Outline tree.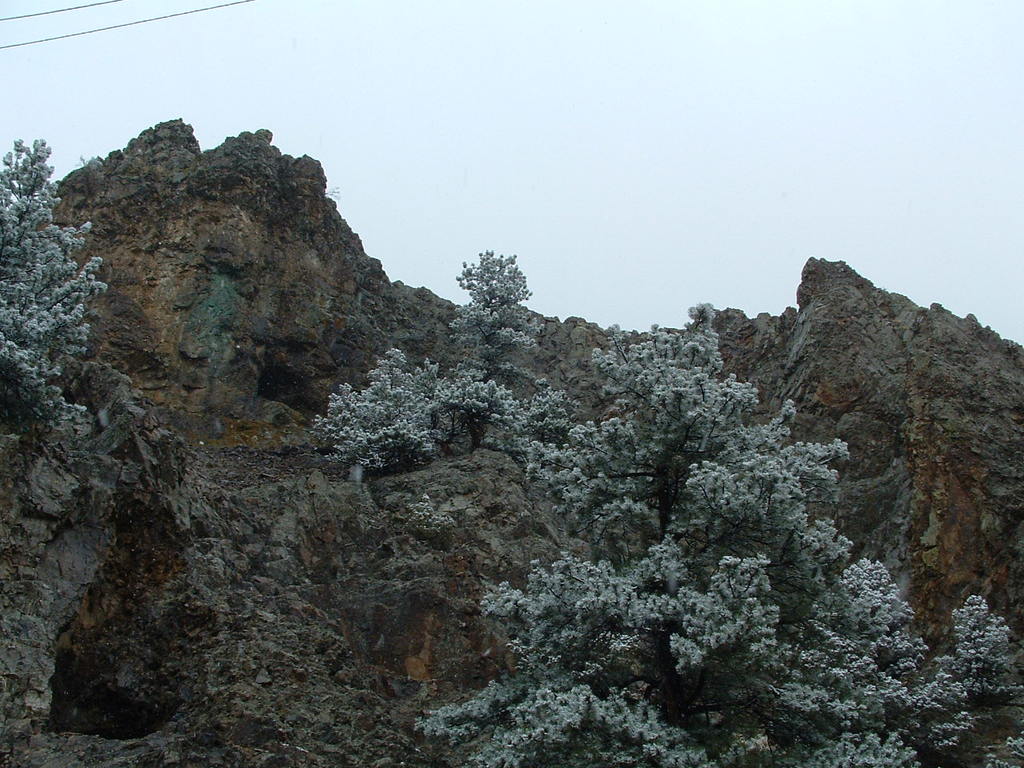
Outline: {"x1": 417, "y1": 298, "x2": 1023, "y2": 766}.
